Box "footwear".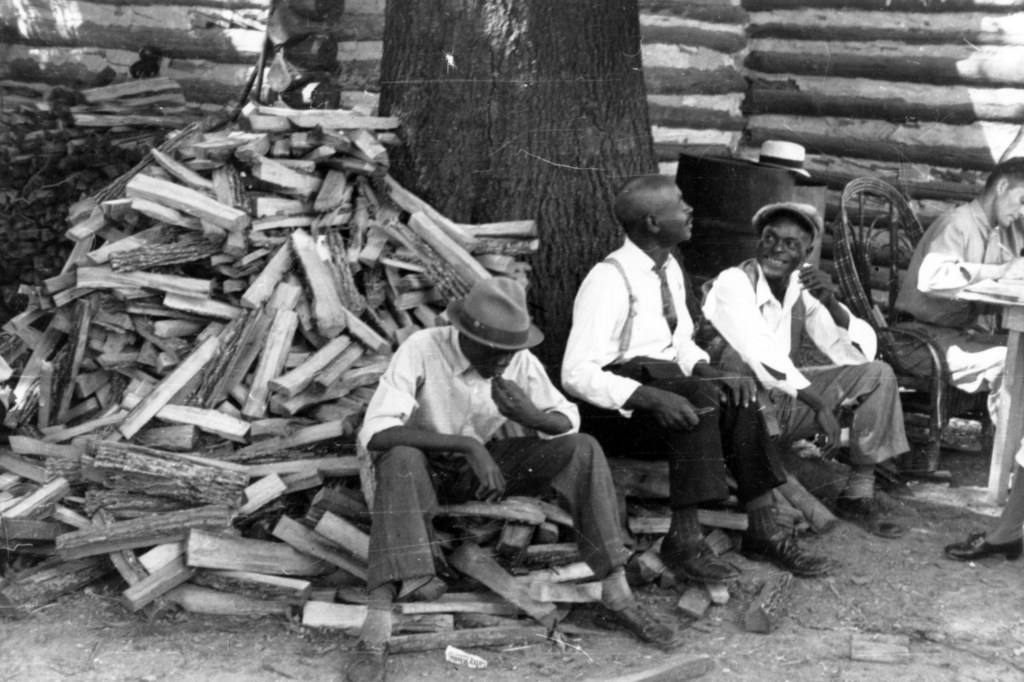
l=353, t=608, r=395, b=659.
